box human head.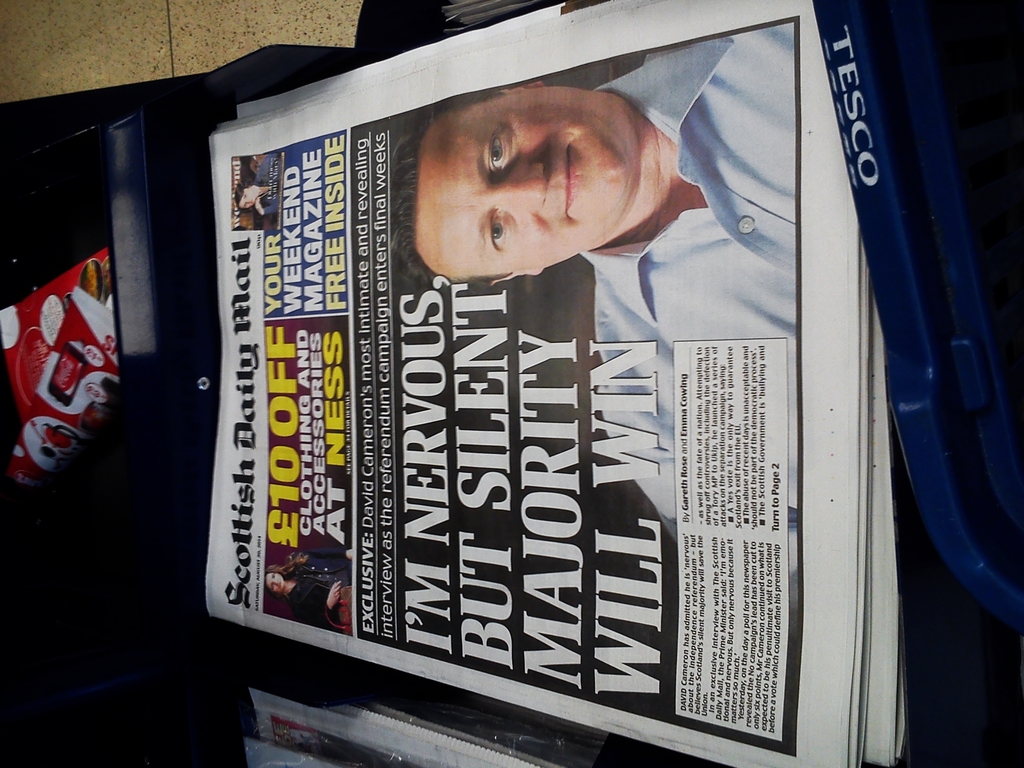
region(234, 211, 255, 228).
